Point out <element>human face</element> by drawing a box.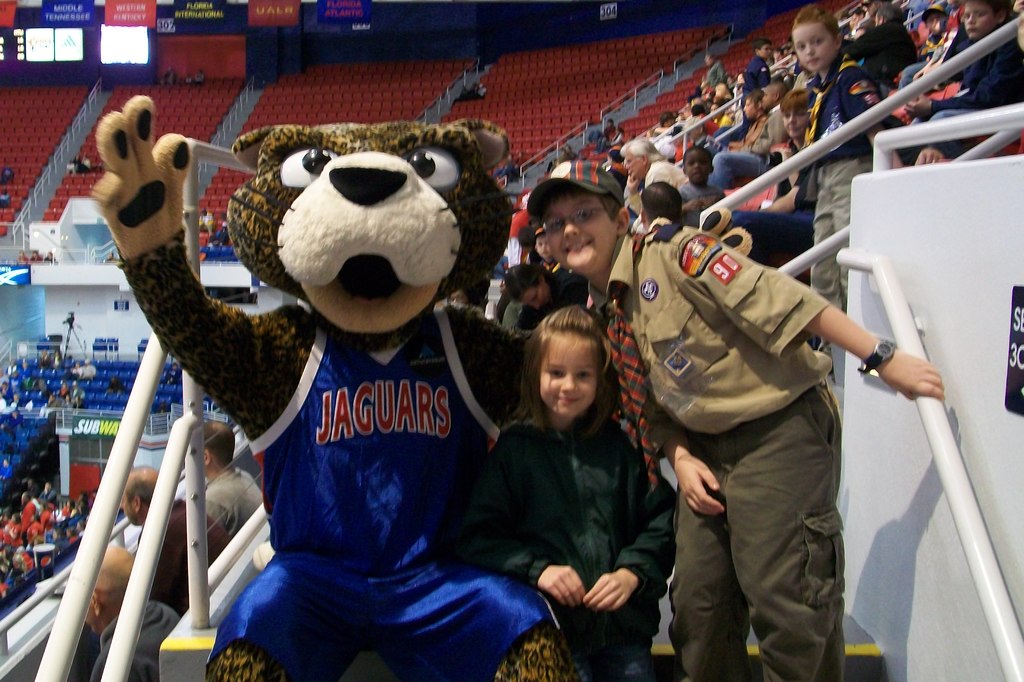
bbox(542, 194, 616, 273).
